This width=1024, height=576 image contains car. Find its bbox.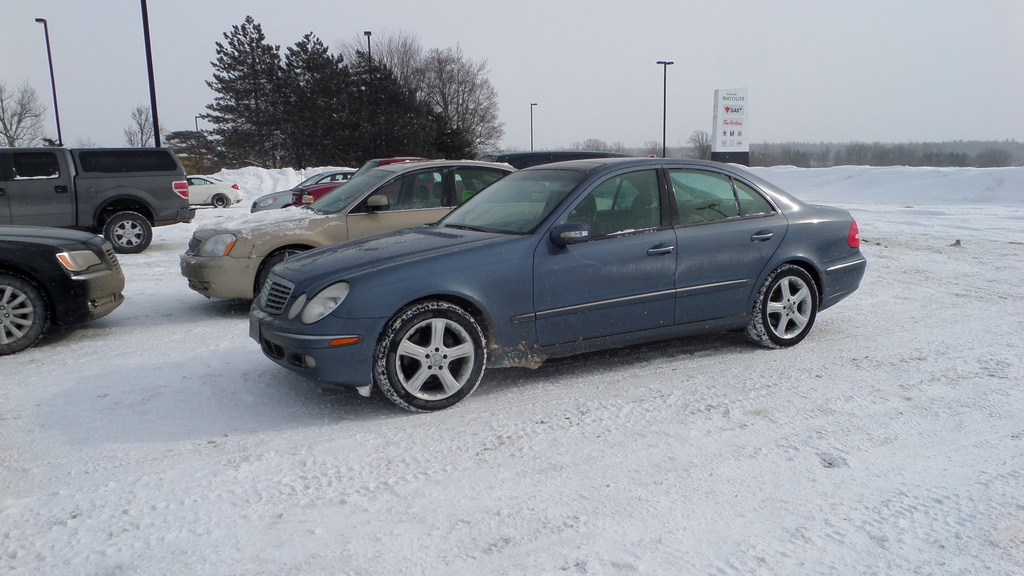
[x1=0, y1=213, x2=129, y2=360].
